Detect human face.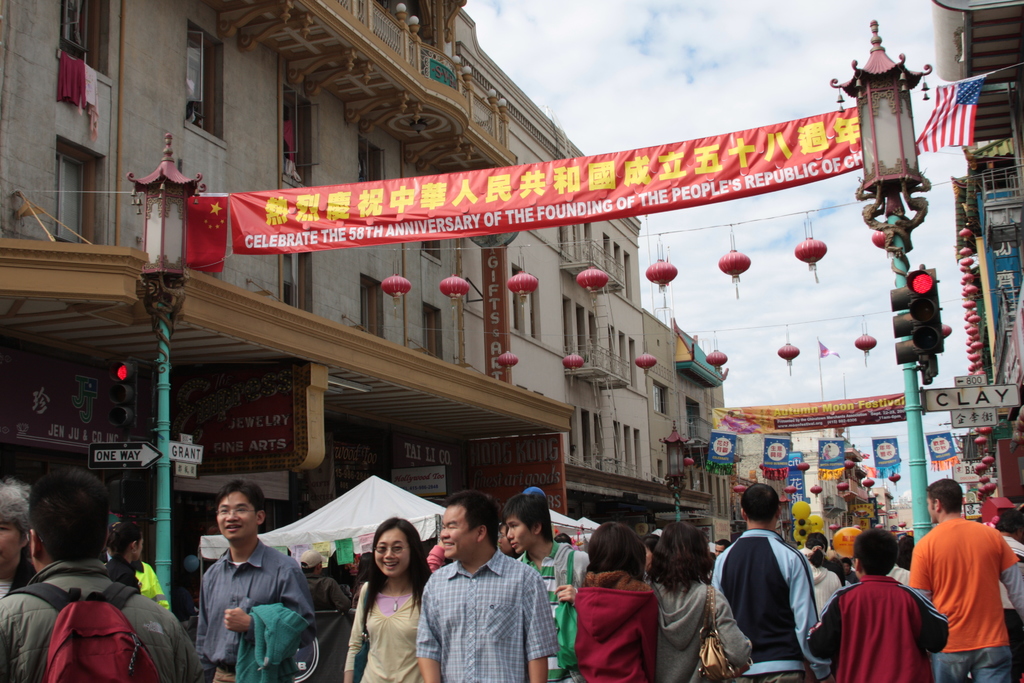
Detected at select_region(442, 505, 476, 555).
